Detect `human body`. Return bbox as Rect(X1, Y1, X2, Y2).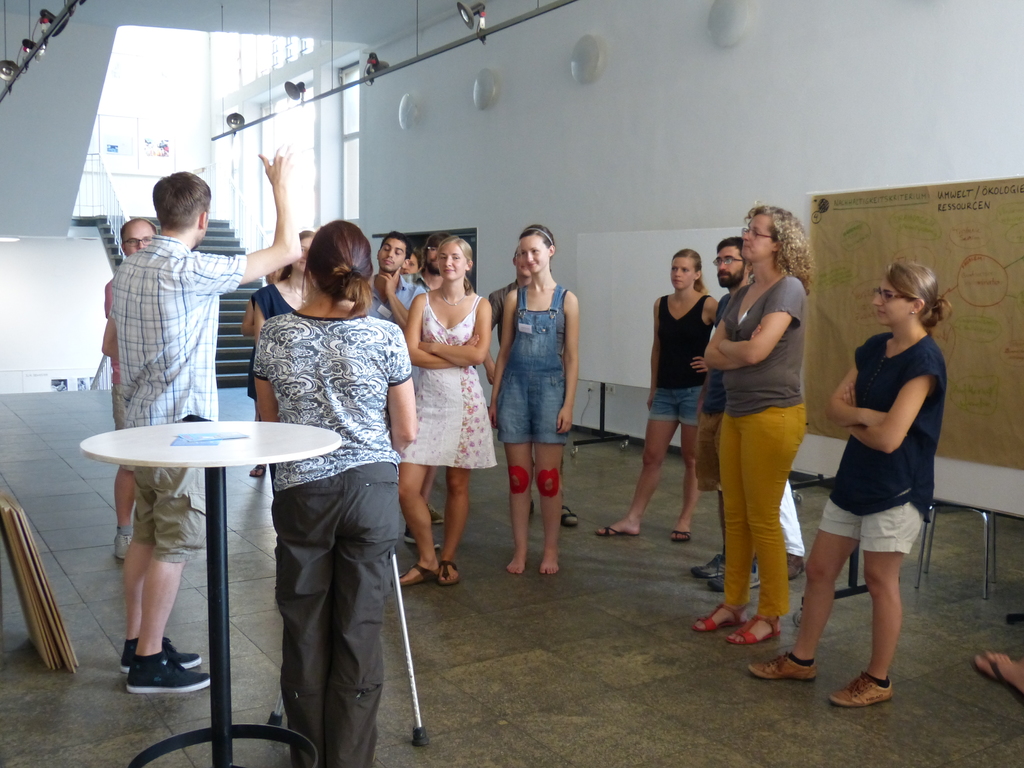
Rect(254, 219, 422, 767).
